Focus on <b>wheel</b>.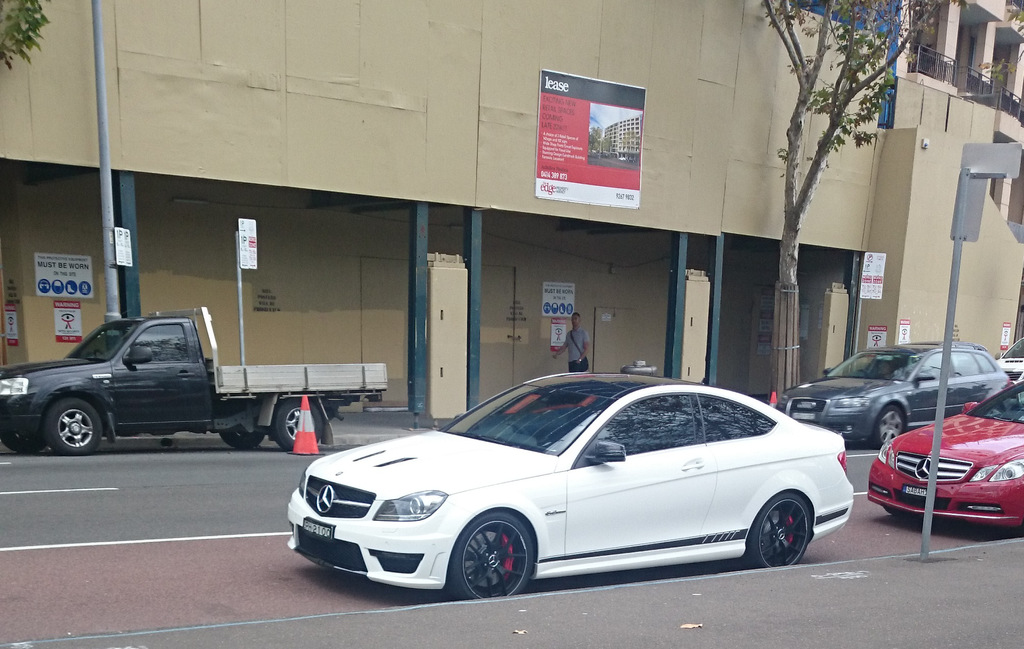
Focused at <box>220,427,264,446</box>.
